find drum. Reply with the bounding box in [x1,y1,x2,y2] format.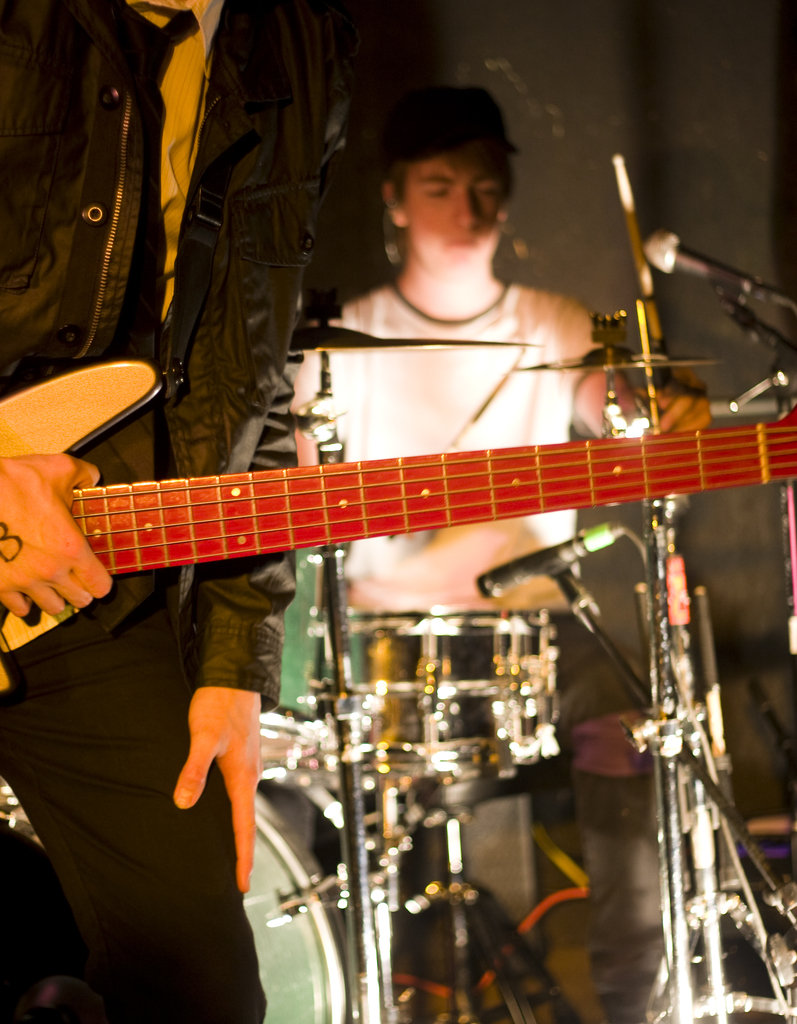
[244,794,348,1023].
